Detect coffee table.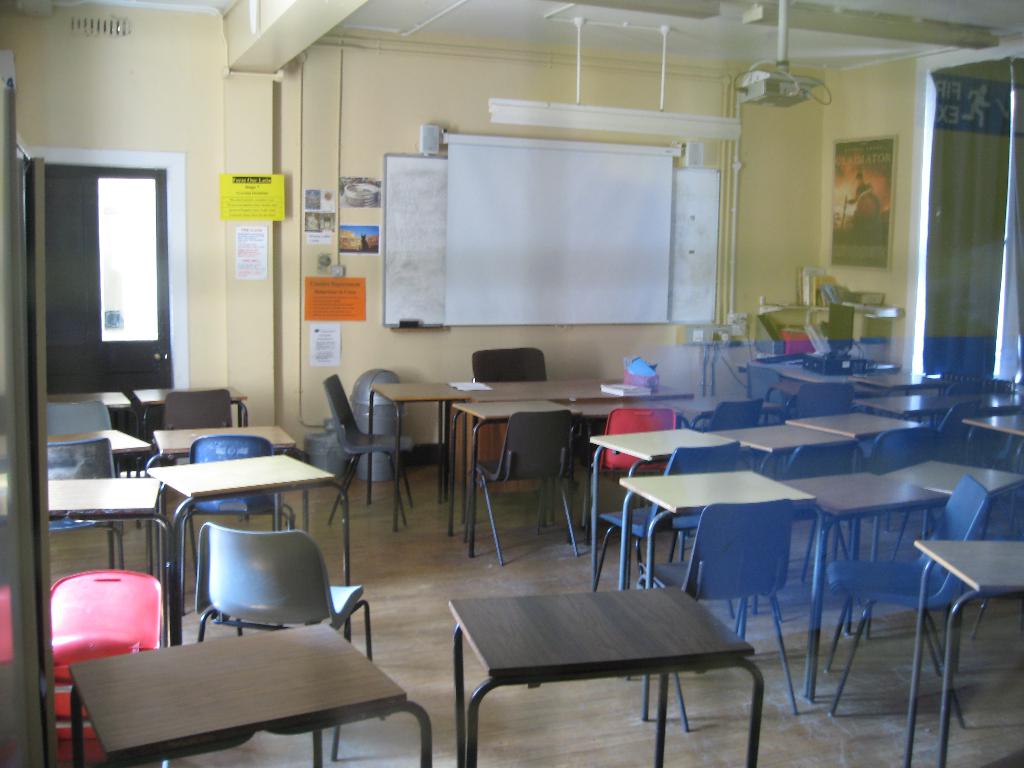
Detected at bbox=[899, 458, 1023, 538].
